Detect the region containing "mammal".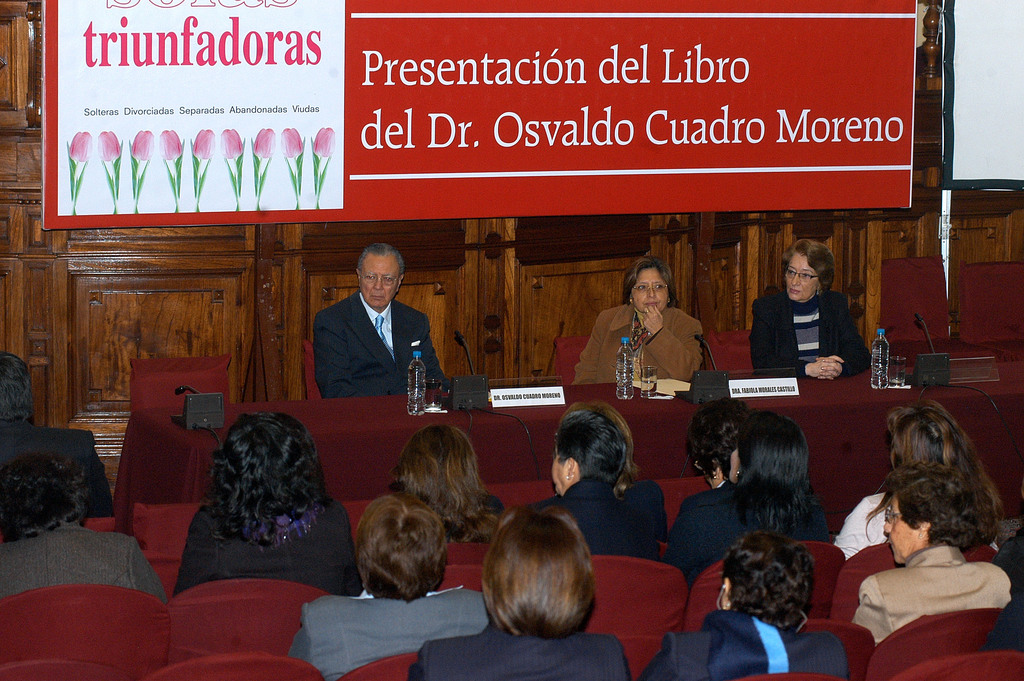
left=750, top=236, right=876, bottom=382.
